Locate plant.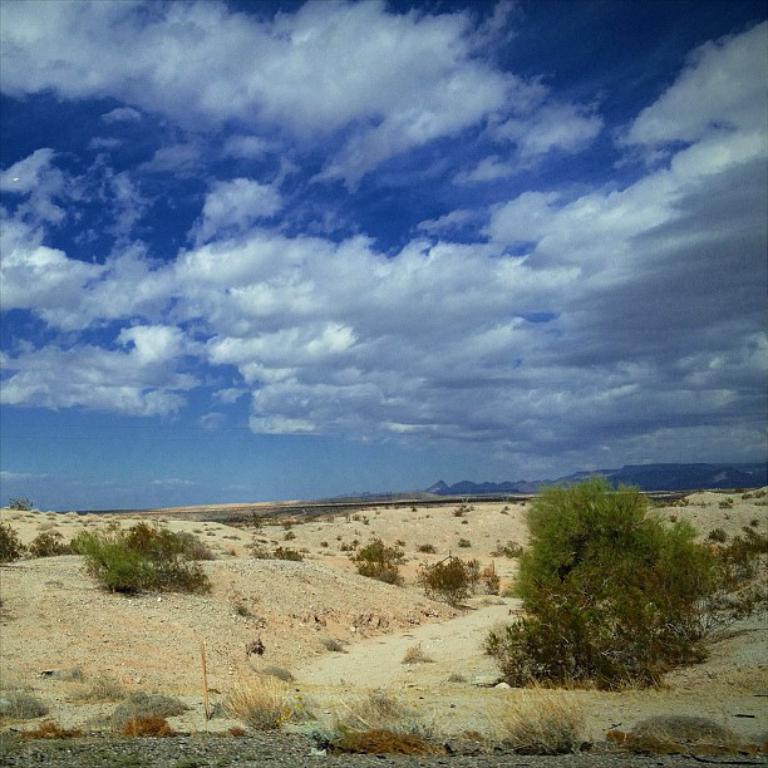
Bounding box: [317,683,424,750].
